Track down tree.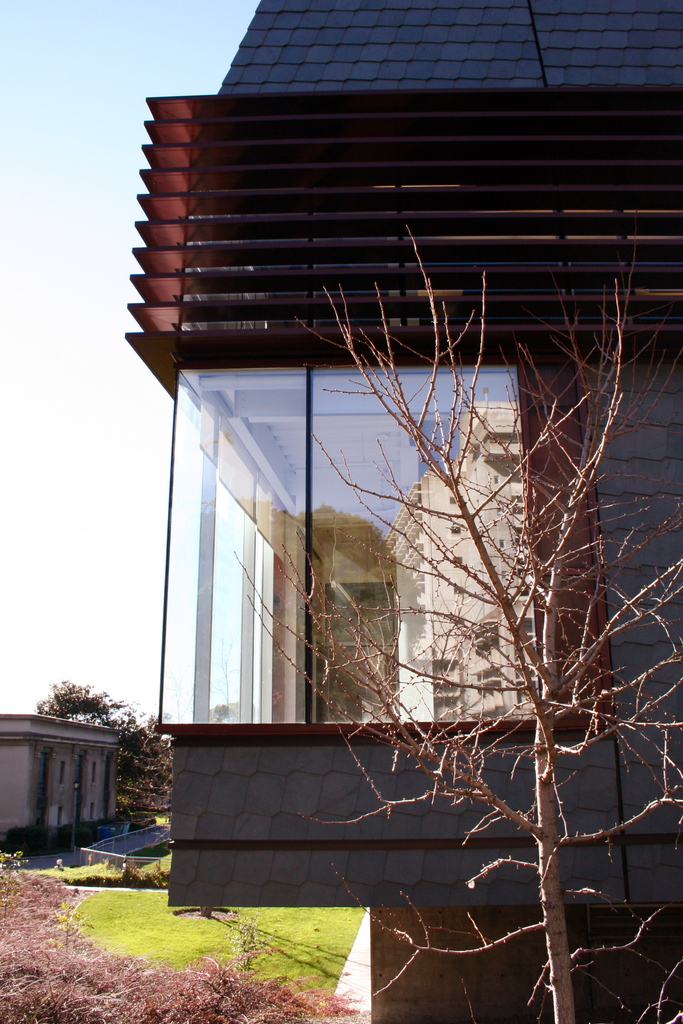
Tracked to [left=232, top=202, right=682, bottom=1023].
